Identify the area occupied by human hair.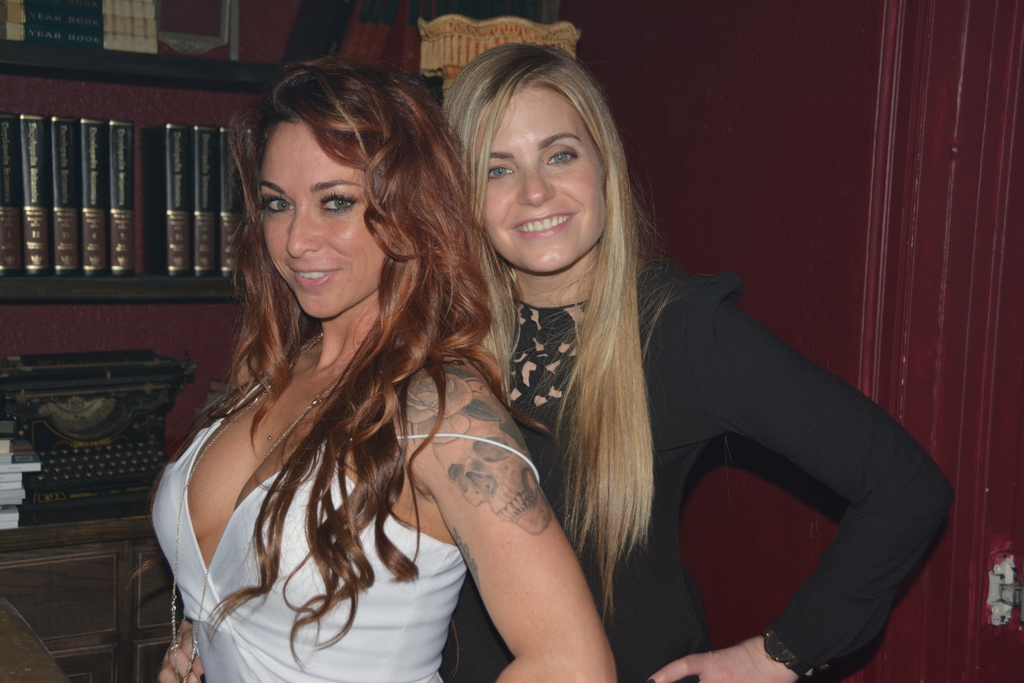
Area: 436,45,685,628.
